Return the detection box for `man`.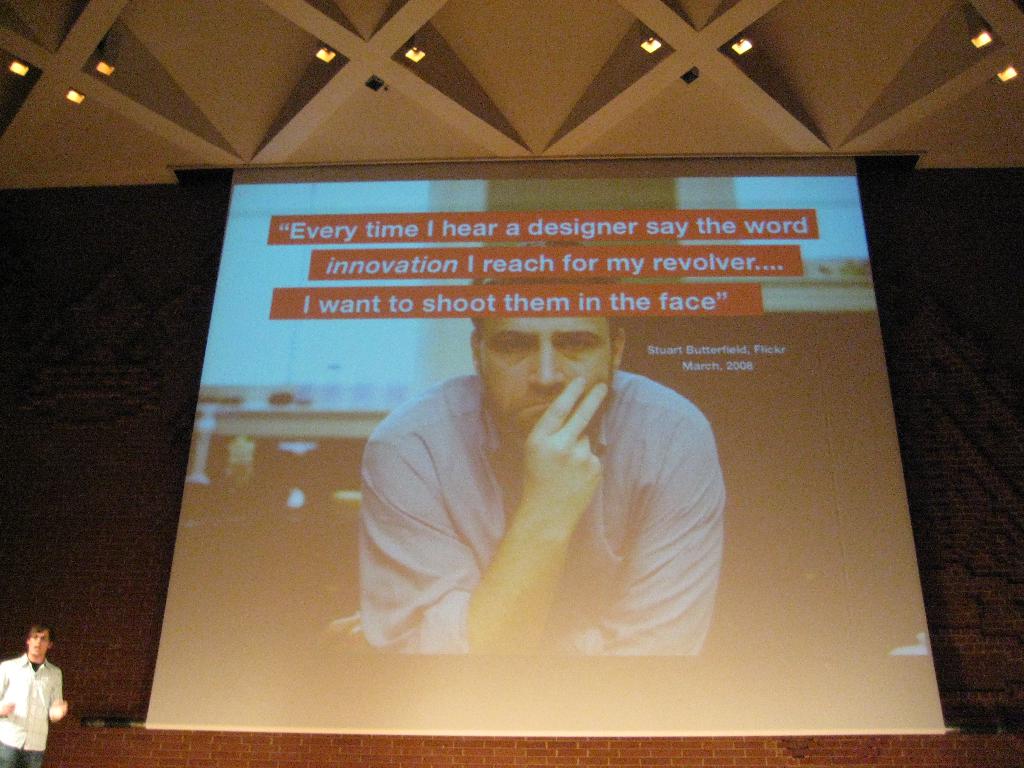
bbox=[303, 297, 757, 659].
